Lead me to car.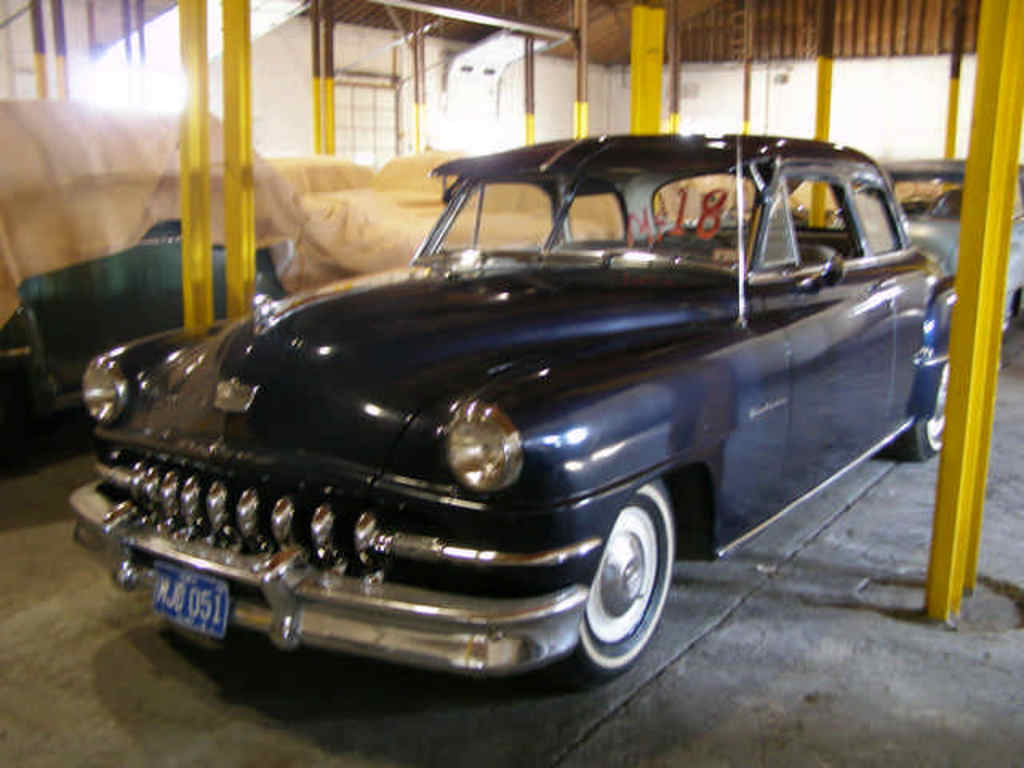
Lead to (56, 134, 976, 690).
